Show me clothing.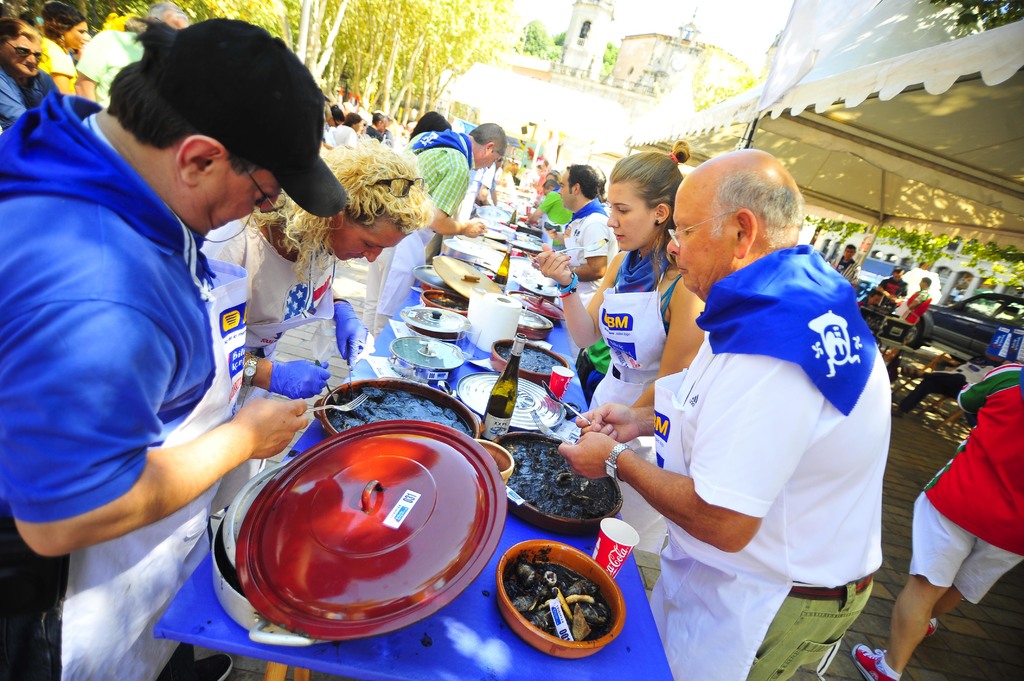
clothing is here: [582,248,701,431].
